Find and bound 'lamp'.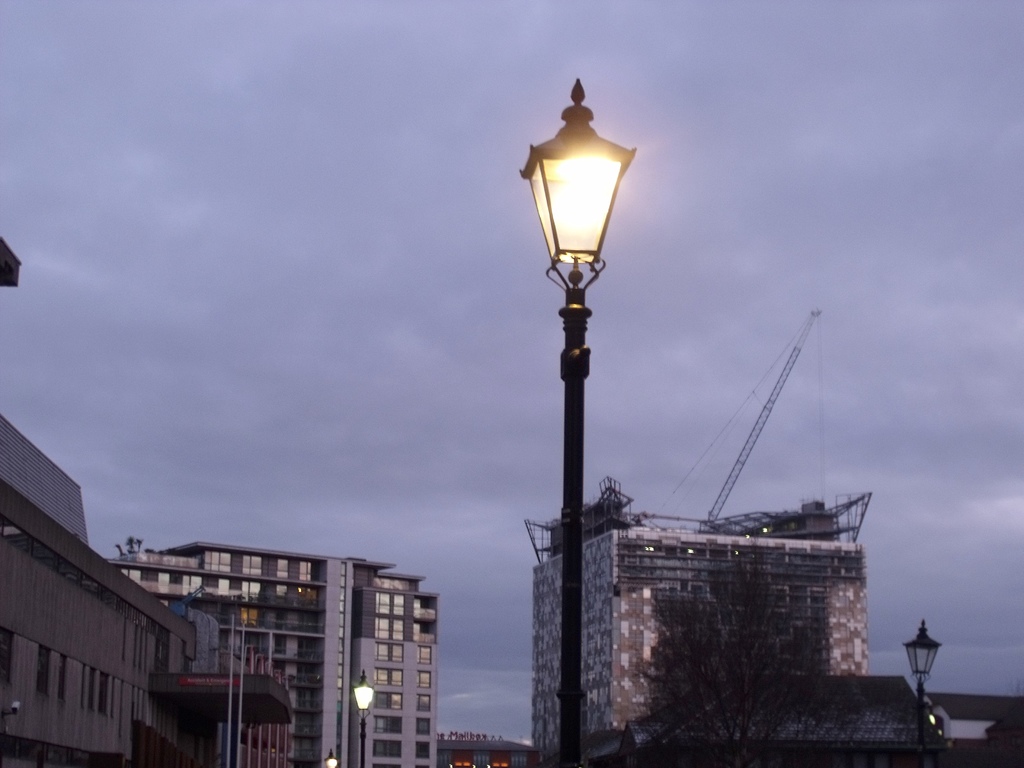
Bound: Rect(323, 748, 339, 767).
